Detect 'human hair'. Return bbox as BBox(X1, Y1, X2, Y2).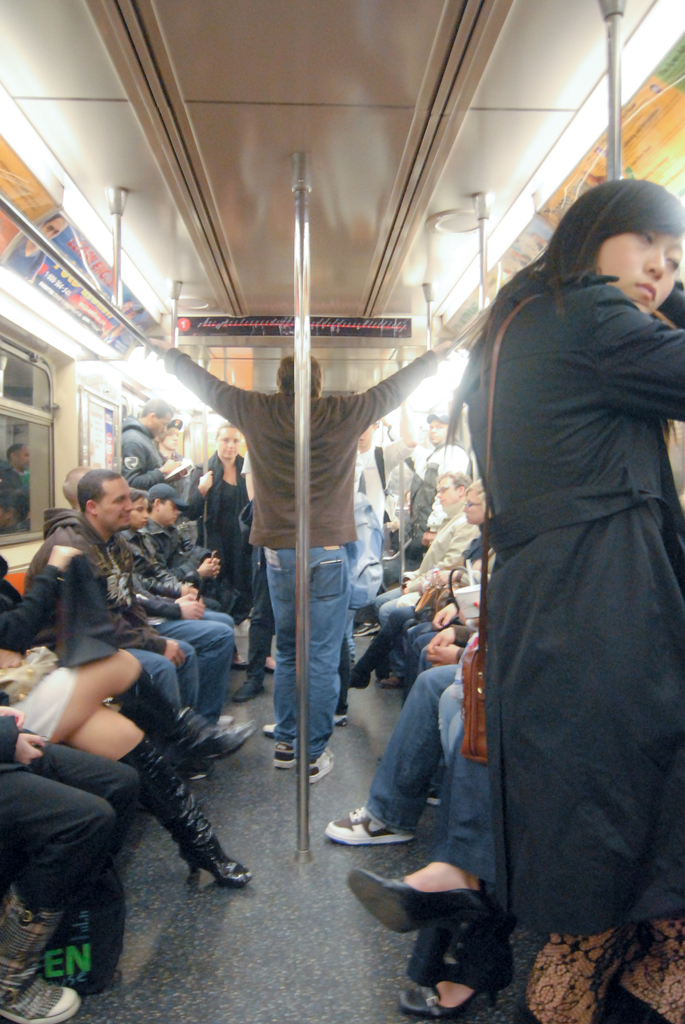
BBox(462, 477, 491, 520).
